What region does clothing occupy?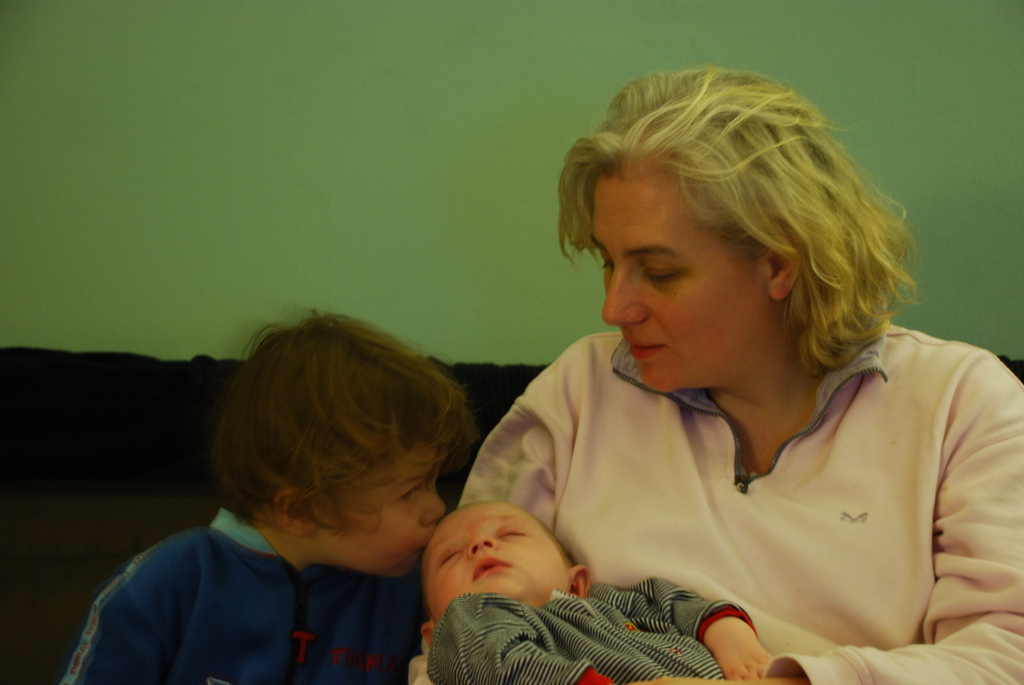
bbox=(467, 306, 1023, 657).
